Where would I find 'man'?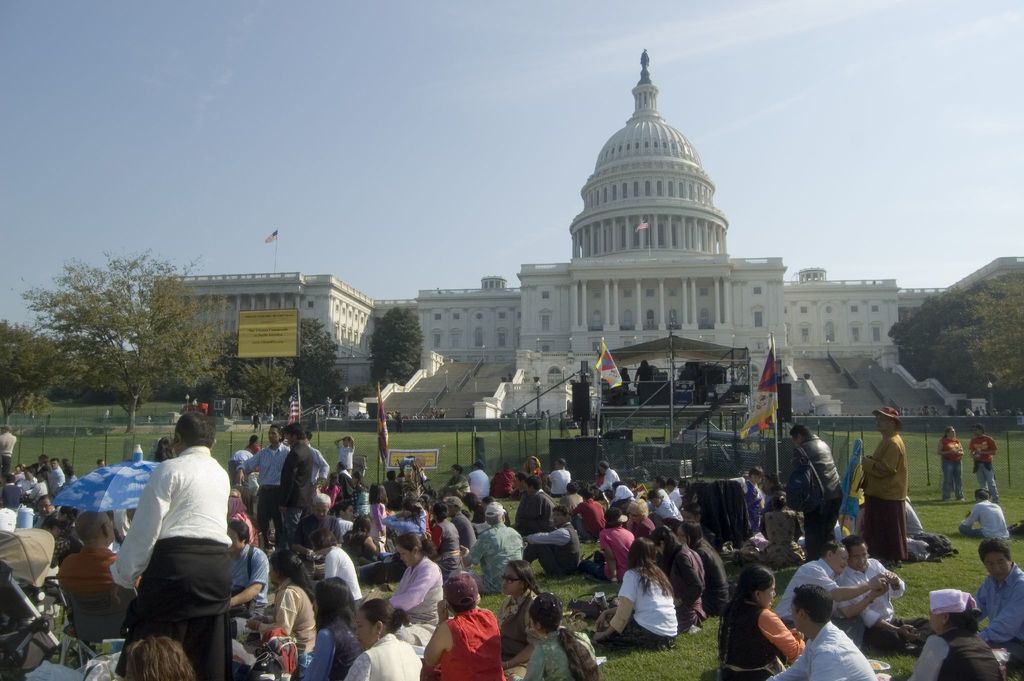
At [764,584,876,680].
